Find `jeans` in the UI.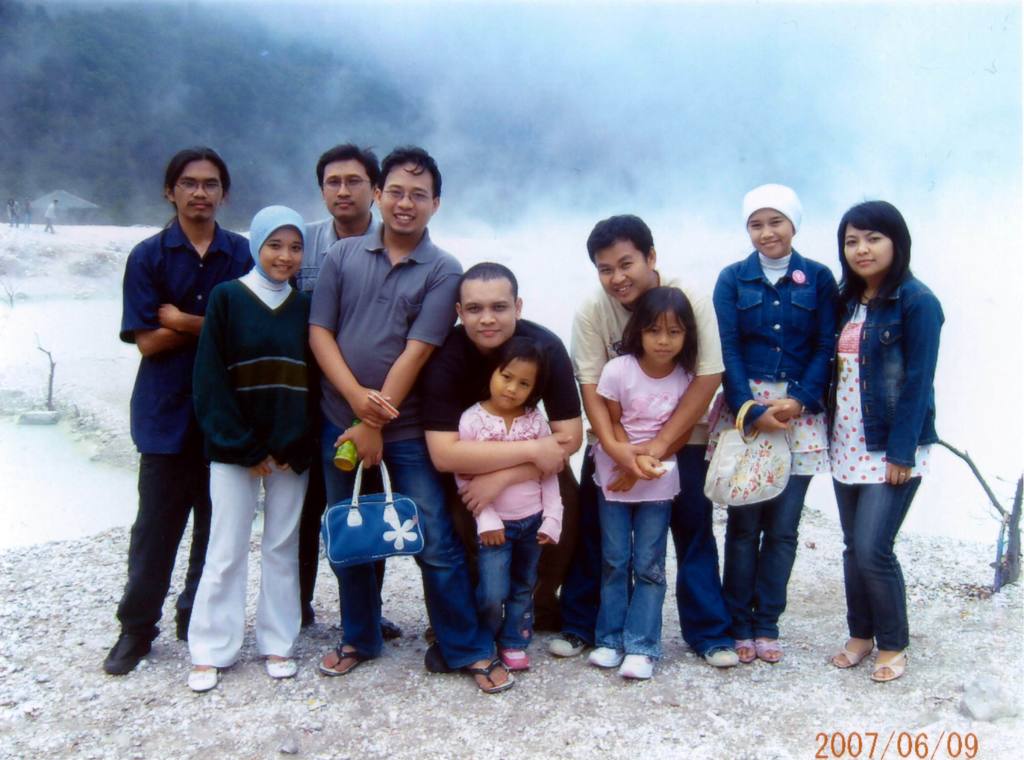
UI element at (left=671, top=443, right=733, bottom=647).
